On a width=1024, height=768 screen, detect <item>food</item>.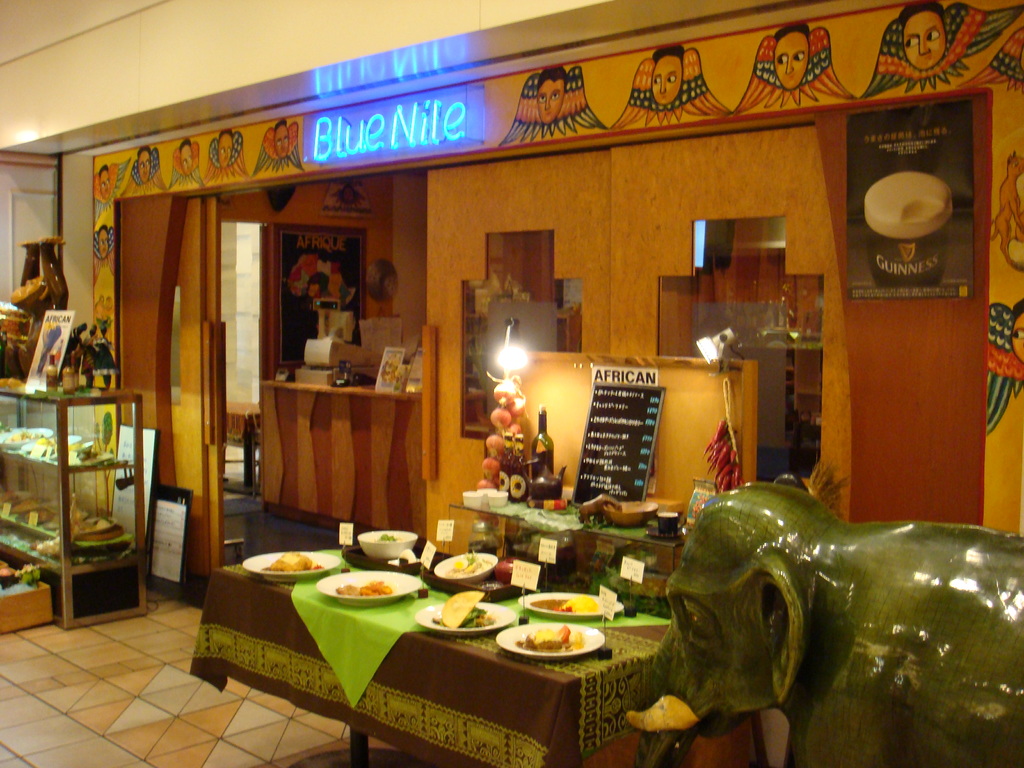
(532, 593, 598, 611).
